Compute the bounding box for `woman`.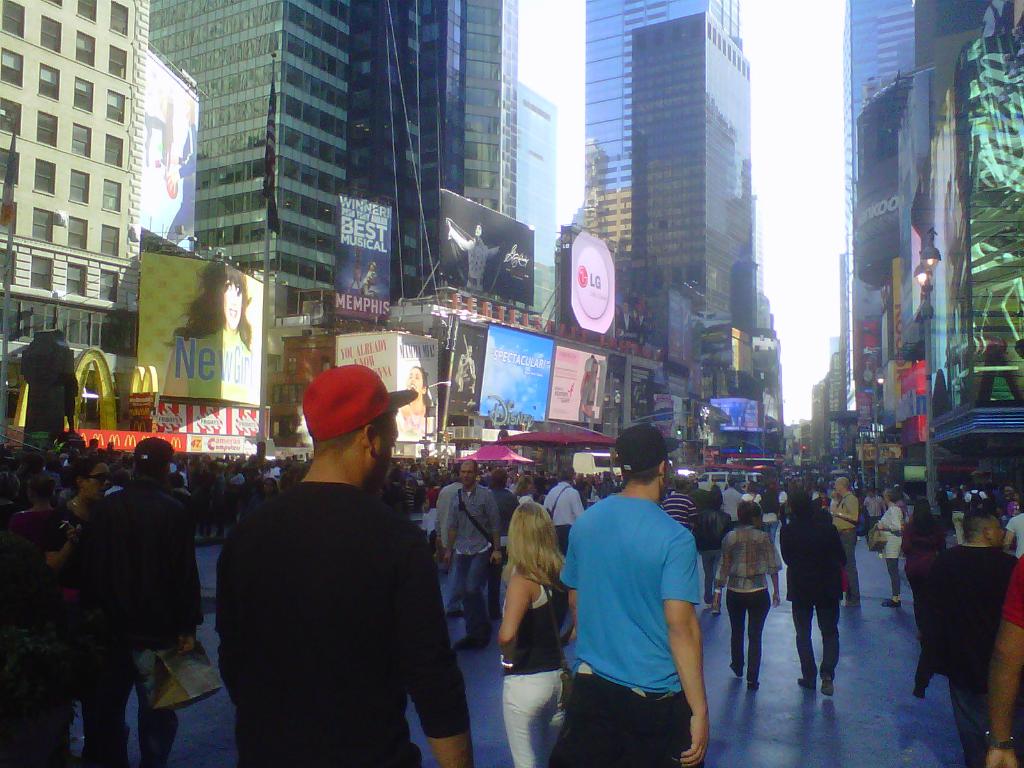
[14,467,68,544].
